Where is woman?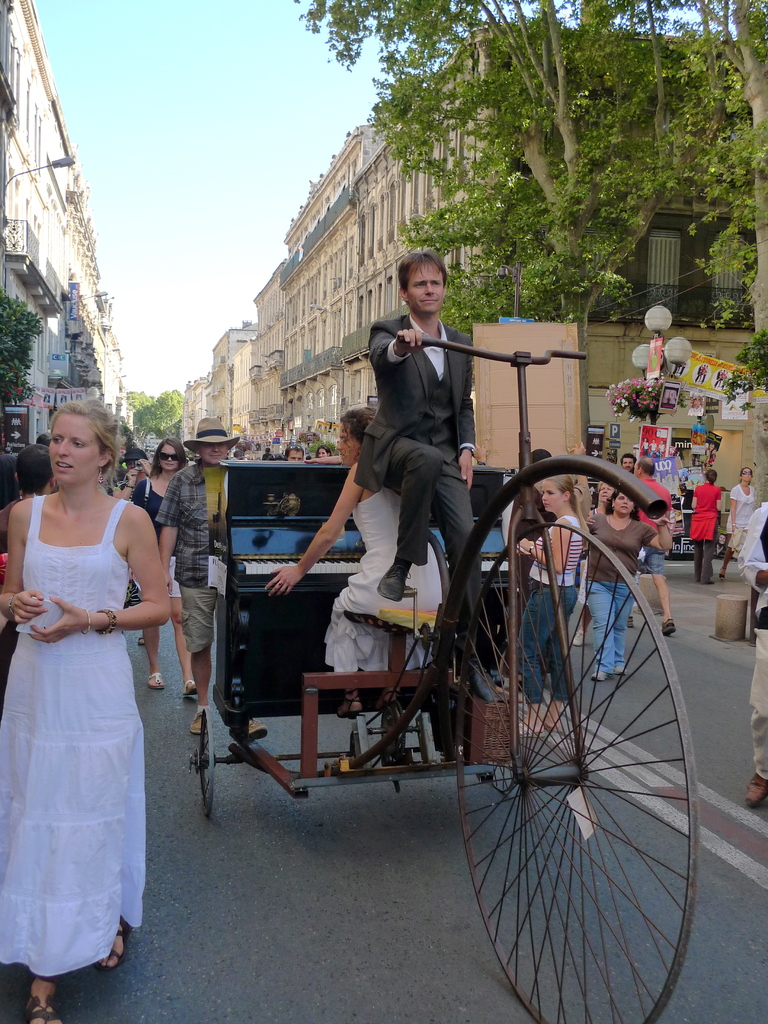
[266,409,442,720].
